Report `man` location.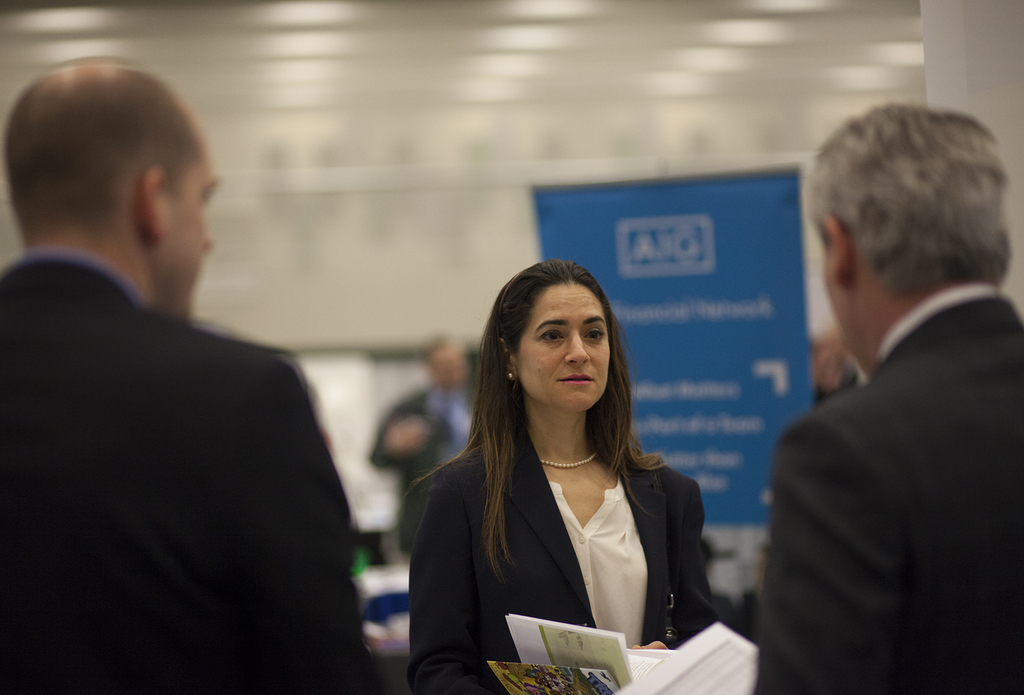
Report: Rect(763, 87, 1023, 694).
